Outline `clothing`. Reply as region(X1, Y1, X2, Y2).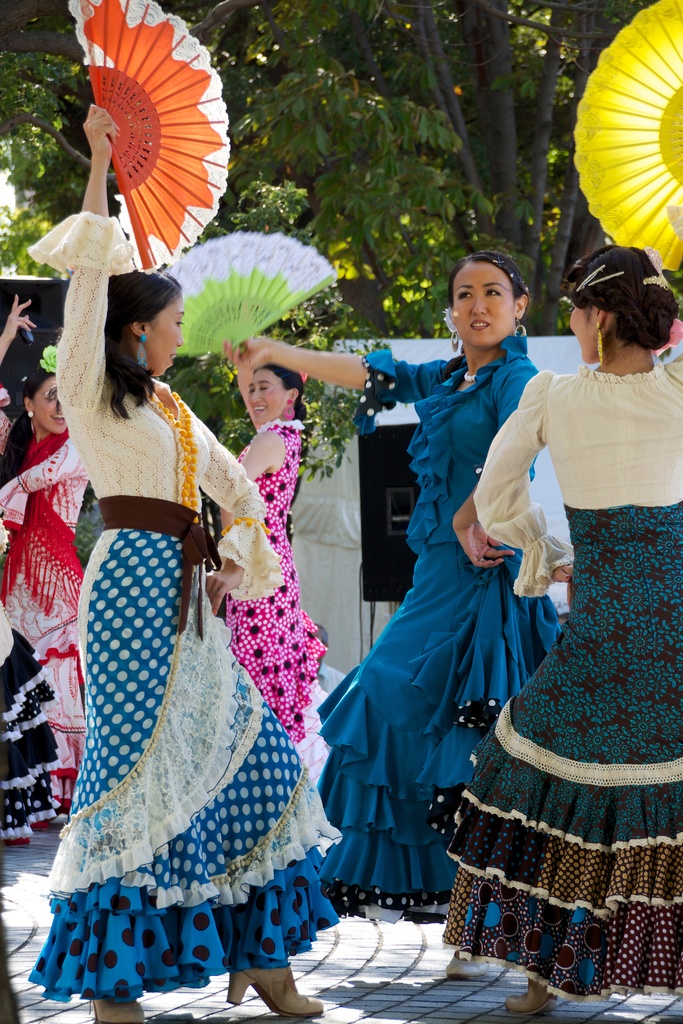
region(31, 215, 340, 1004).
